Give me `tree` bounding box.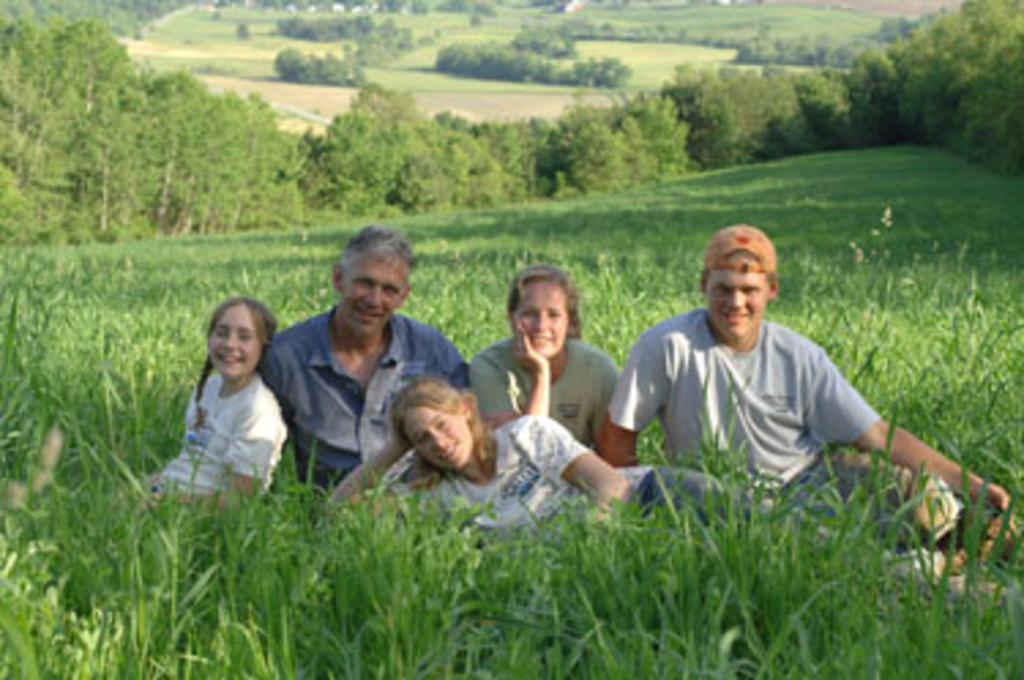
locate(243, 98, 306, 238).
